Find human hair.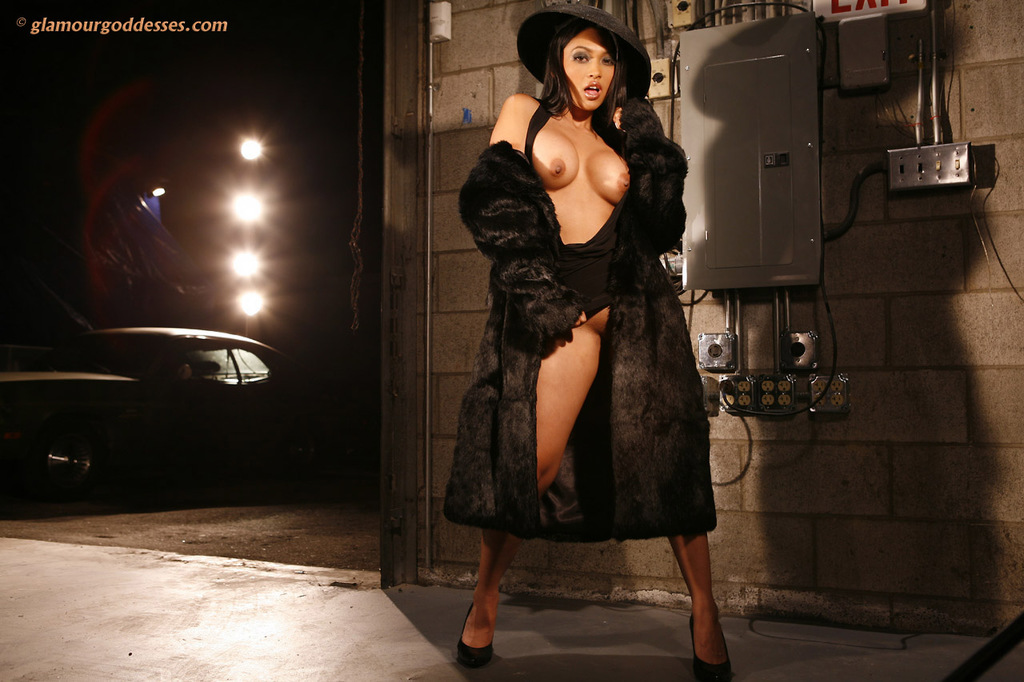
locate(532, 16, 630, 127).
